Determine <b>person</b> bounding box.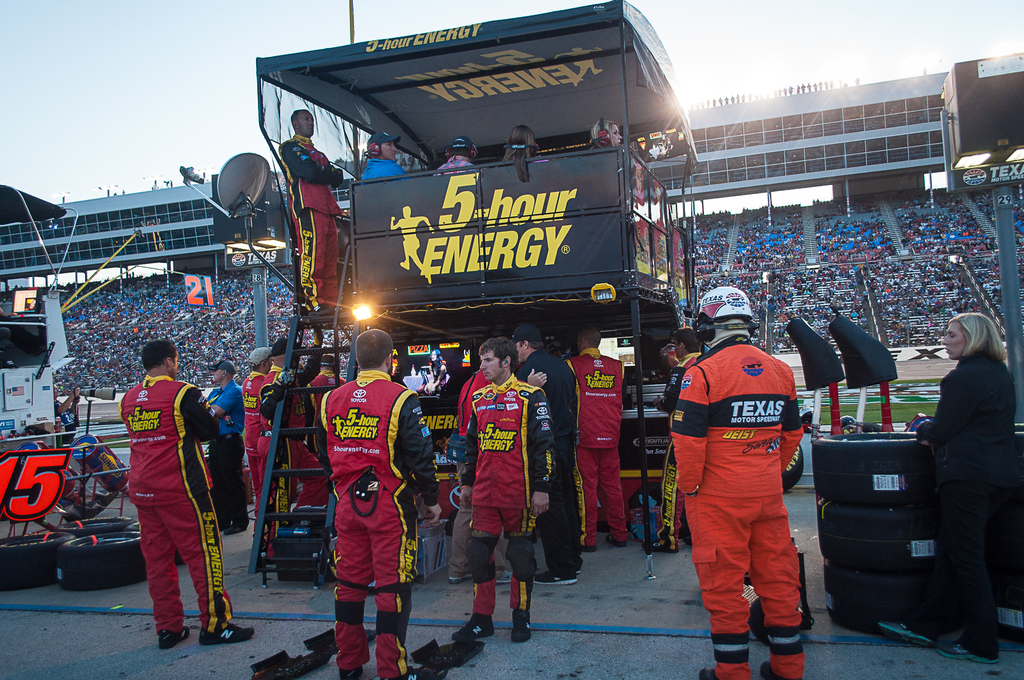
Determined: (575,118,630,164).
